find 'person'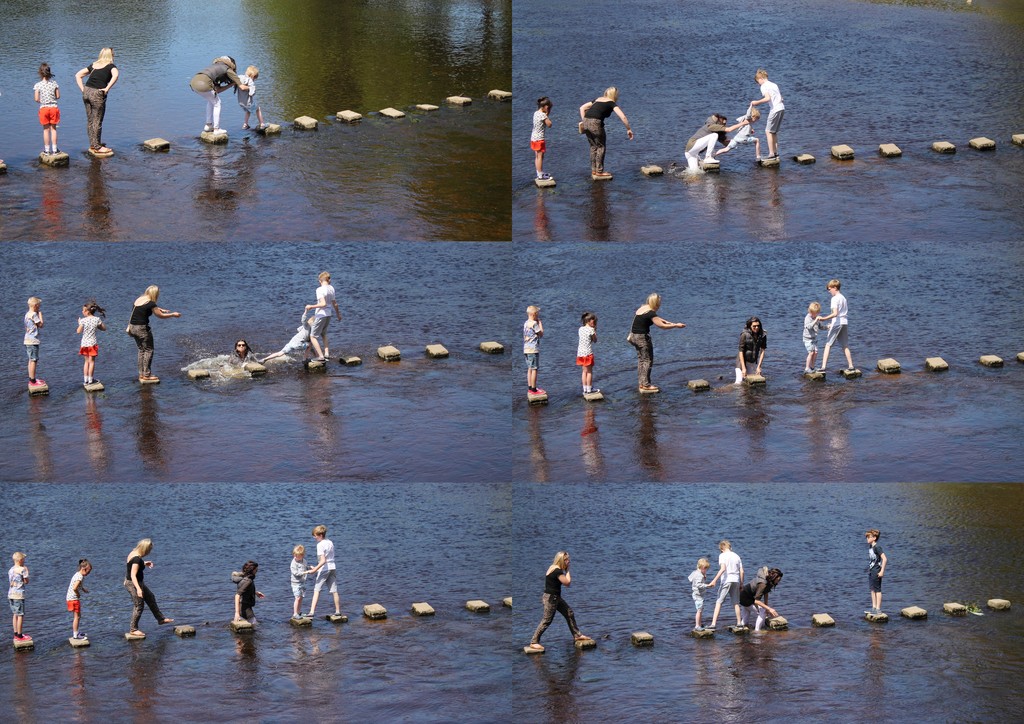
(733, 319, 770, 390)
